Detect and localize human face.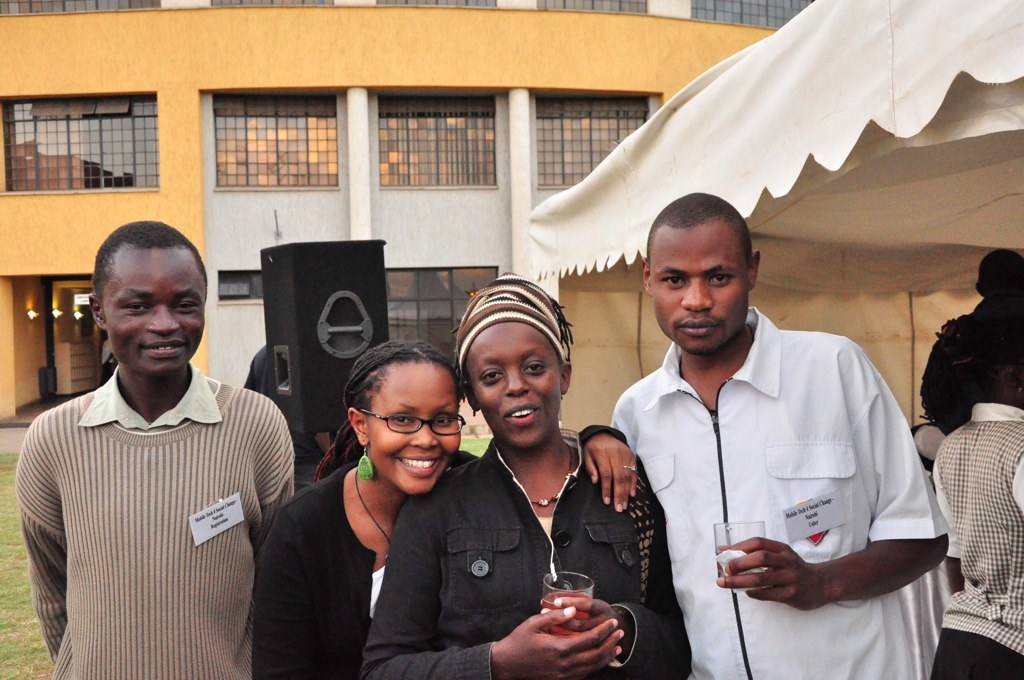
Localized at 465,328,562,449.
